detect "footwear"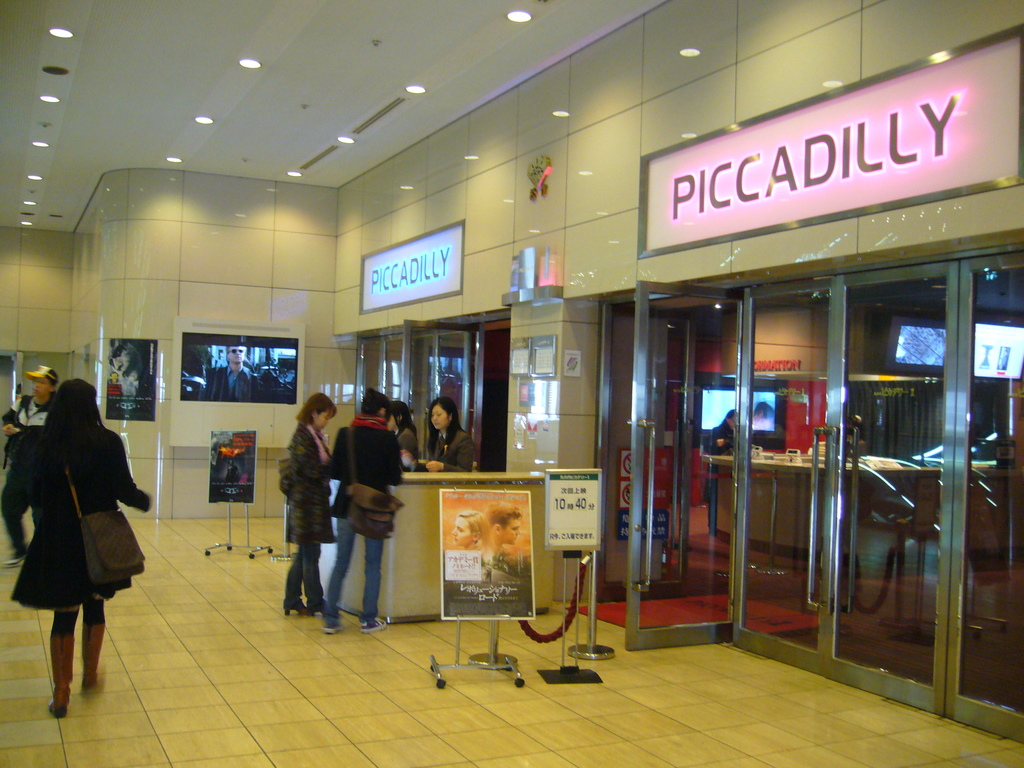
[79, 622, 107, 688]
